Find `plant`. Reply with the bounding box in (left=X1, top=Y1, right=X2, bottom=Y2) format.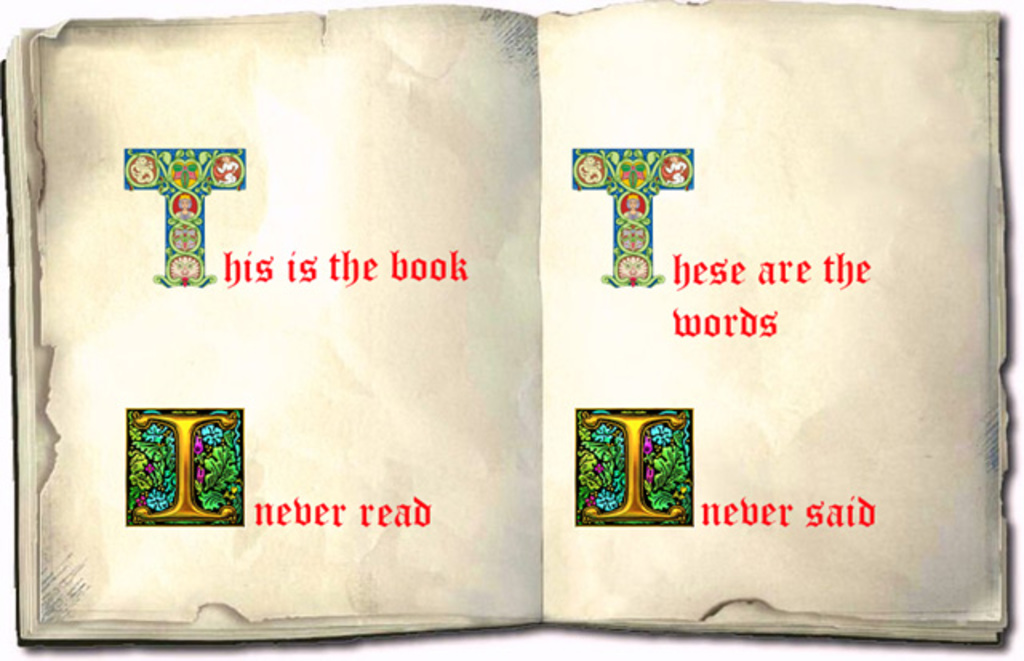
(left=571, top=407, right=699, bottom=525).
